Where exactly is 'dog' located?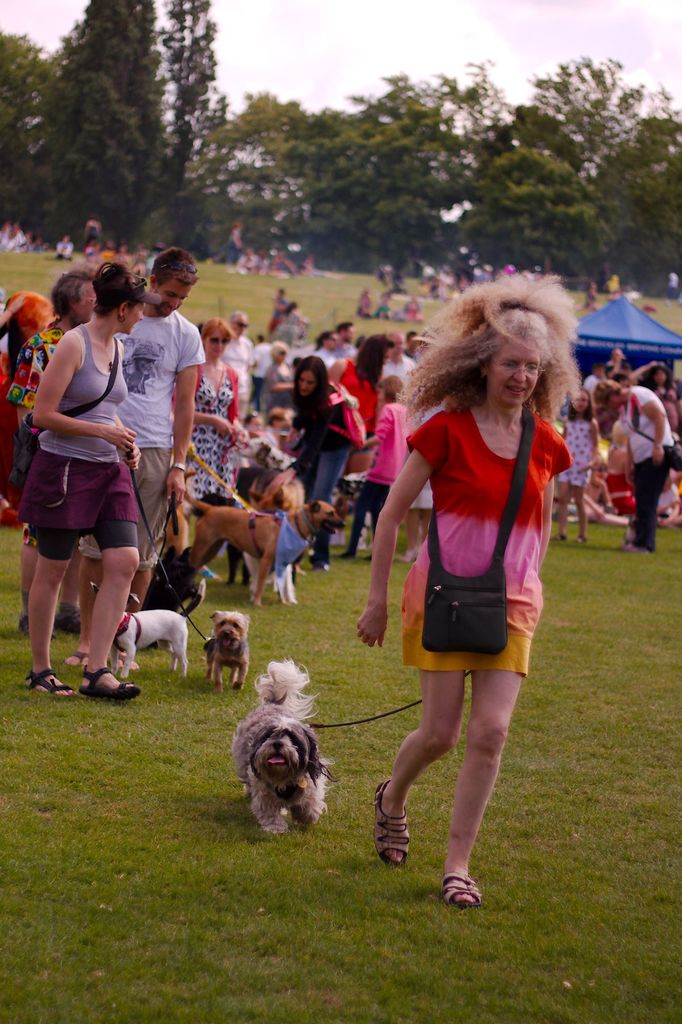
Its bounding box is {"left": 209, "top": 610, "right": 253, "bottom": 696}.
